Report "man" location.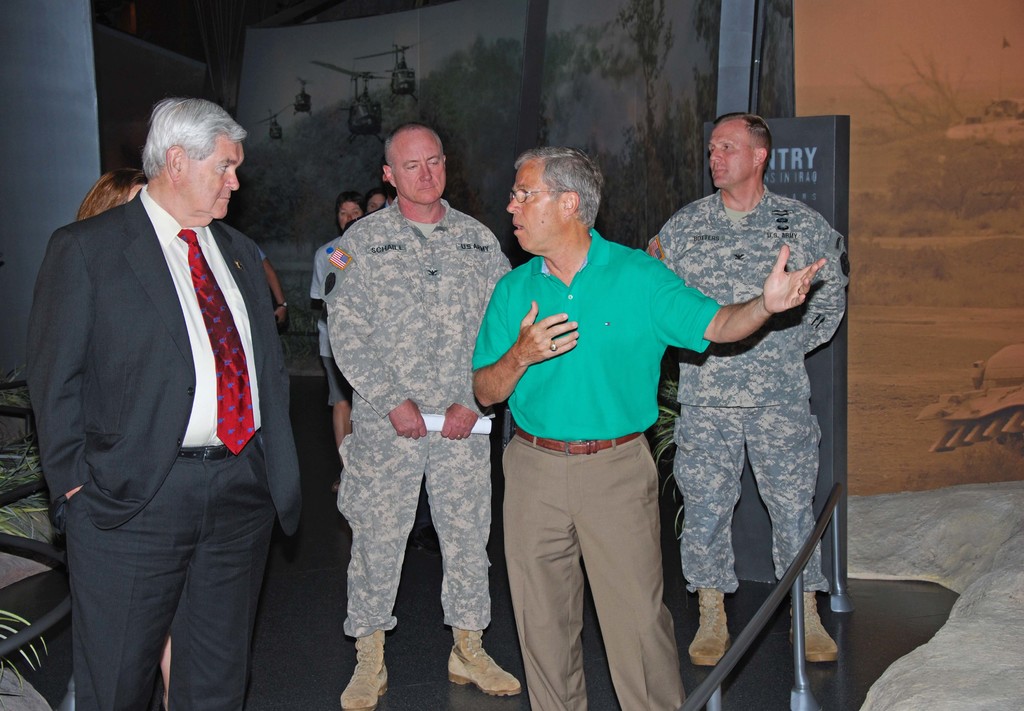
Report: 314:189:374:440.
